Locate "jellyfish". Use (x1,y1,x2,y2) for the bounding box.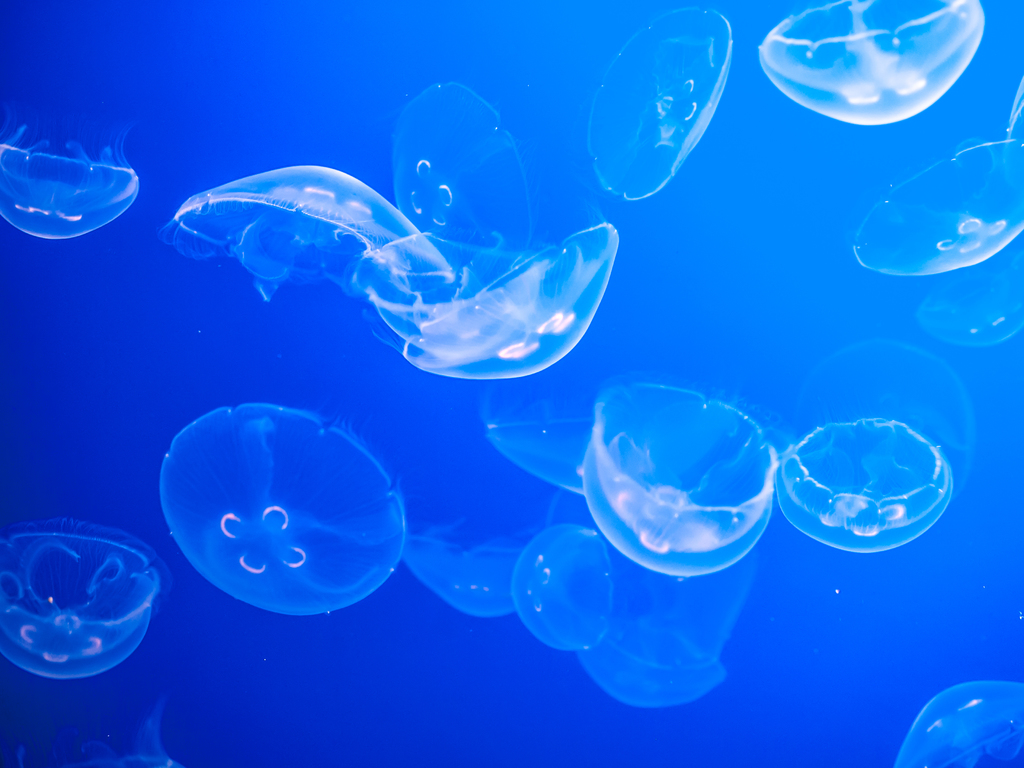
(576,382,779,582).
